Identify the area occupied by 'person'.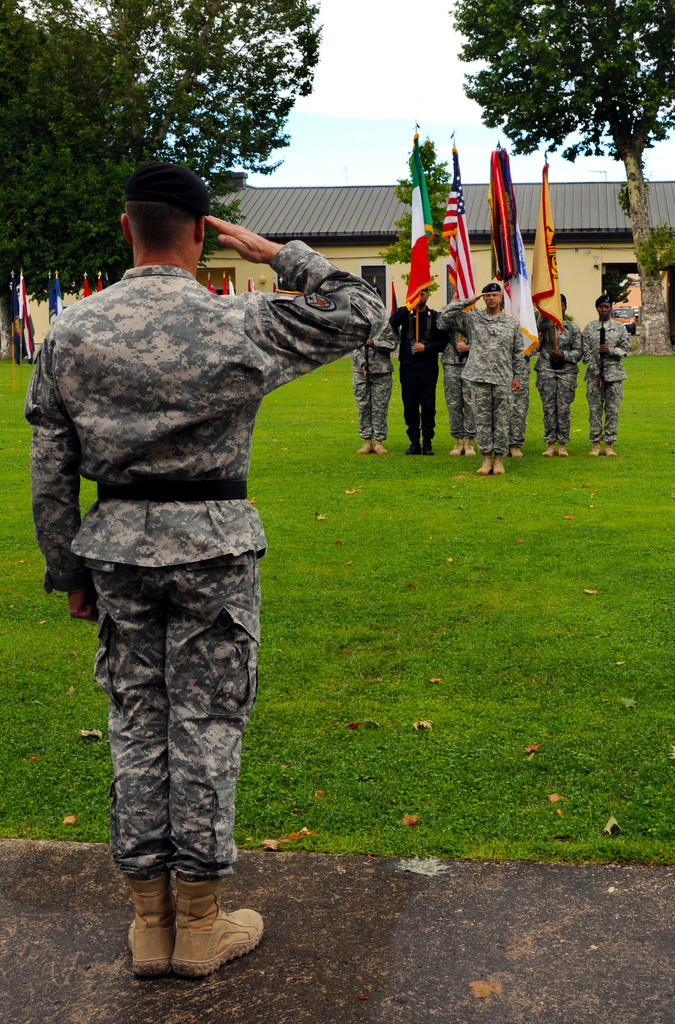
Area: l=533, t=292, r=581, b=455.
